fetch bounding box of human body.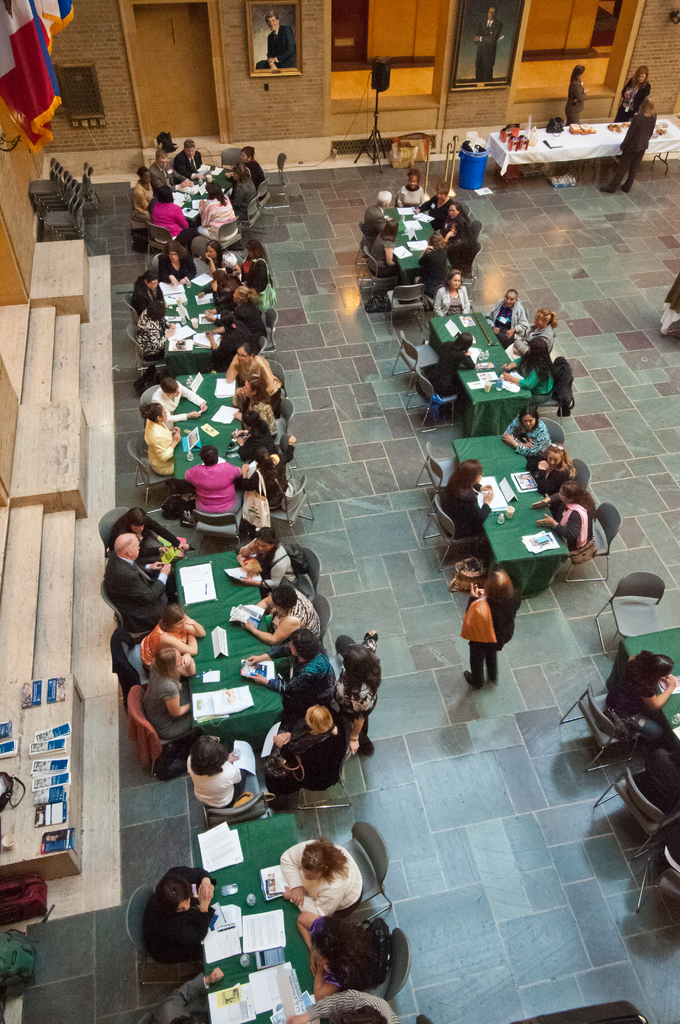
Bbox: box=[605, 649, 679, 756].
